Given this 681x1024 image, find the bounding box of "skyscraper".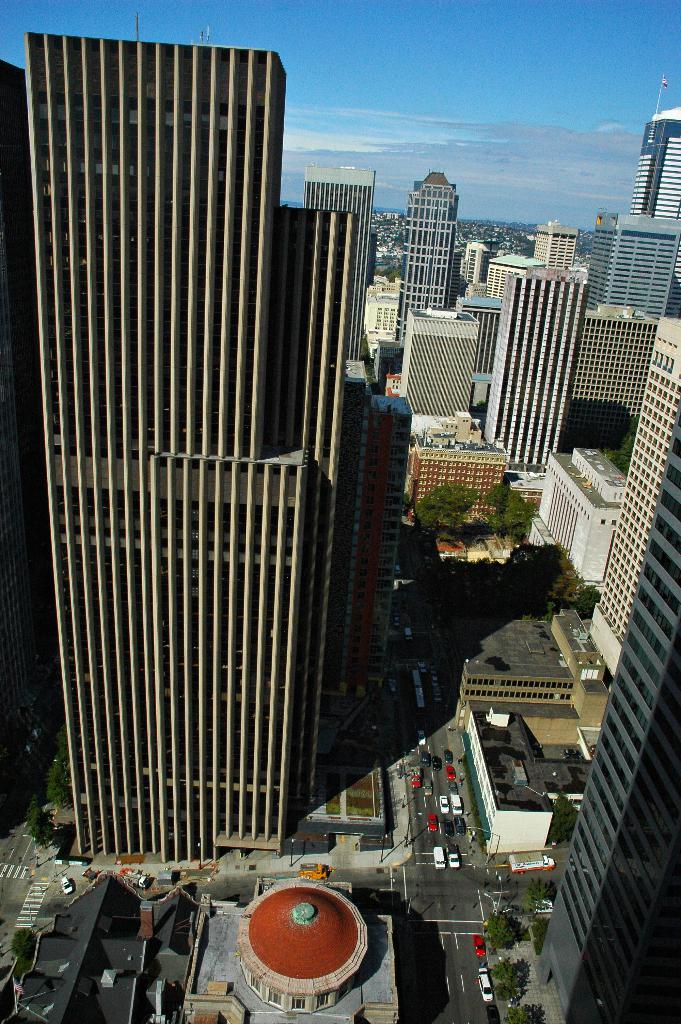
bbox=(0, 0, 443, 1002).
